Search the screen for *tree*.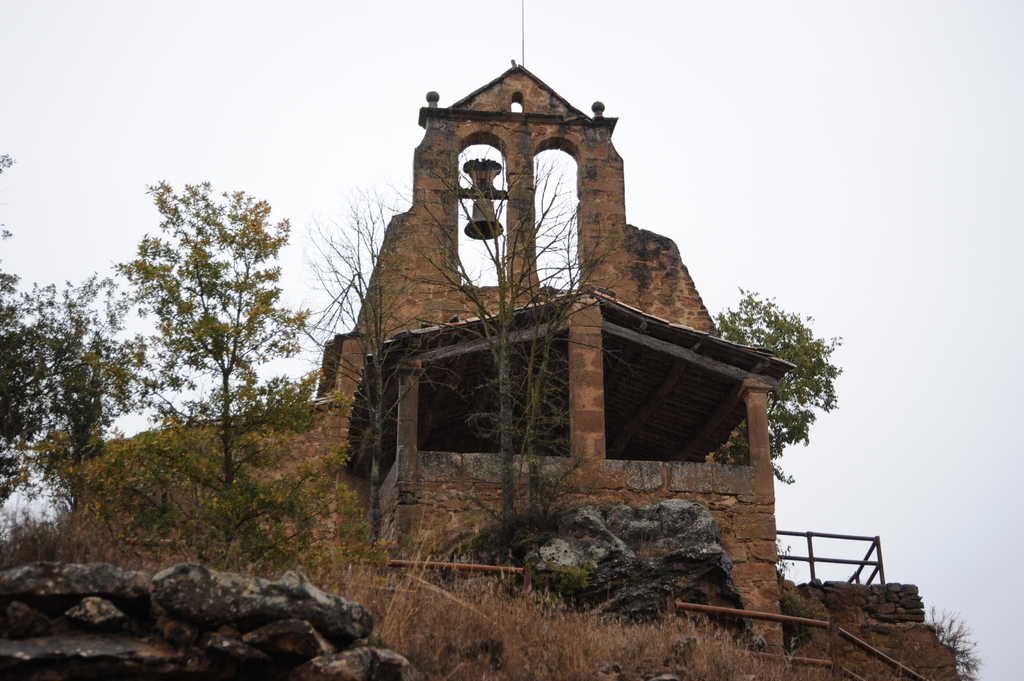
Found at 97,166,312,541.
